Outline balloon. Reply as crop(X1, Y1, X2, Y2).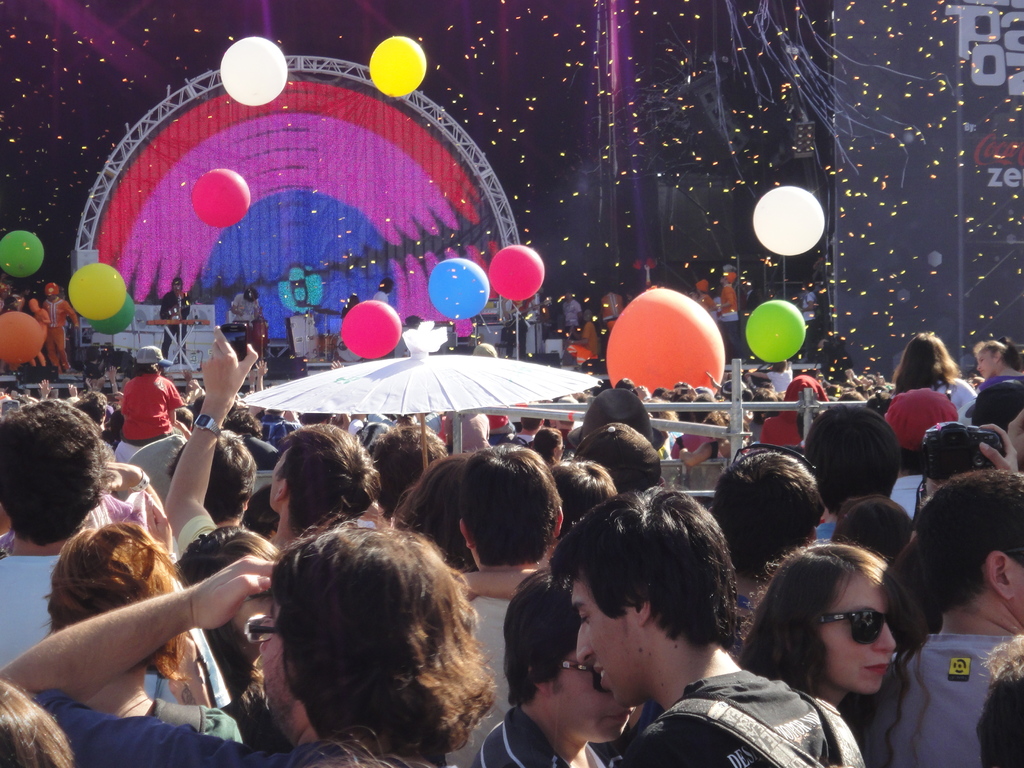
crop(88, 294, 137, 337).
